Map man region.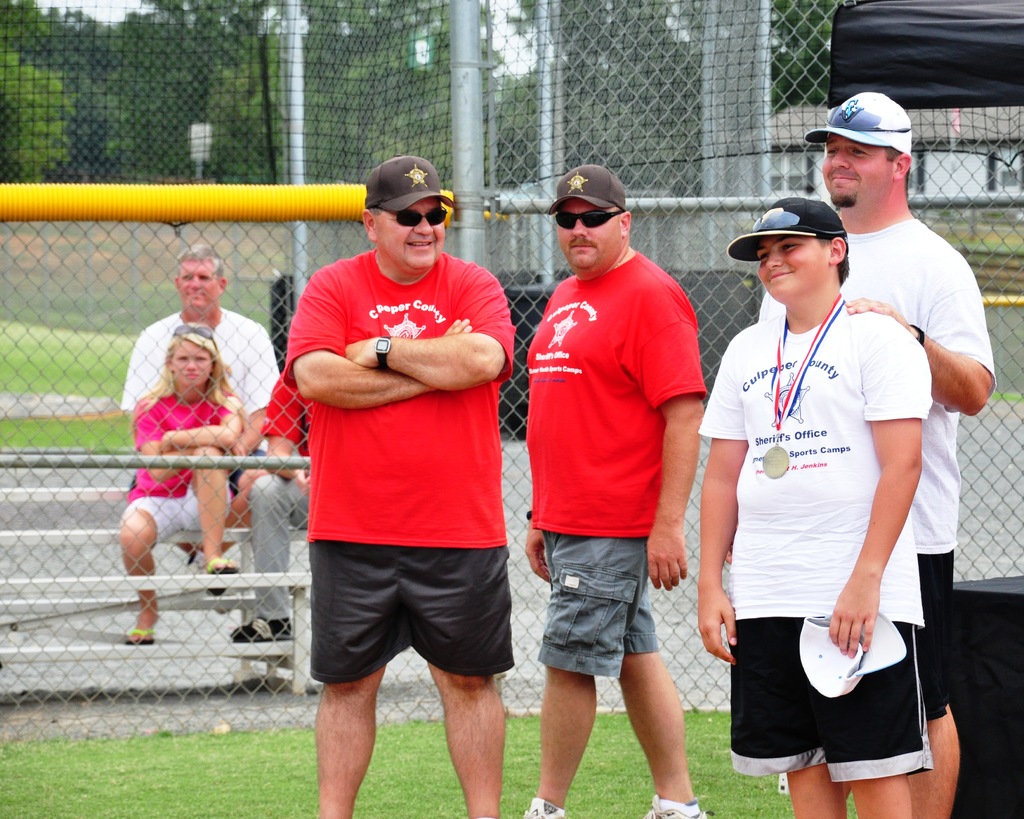
Mapped to <box>683,191,952,818</box>.
